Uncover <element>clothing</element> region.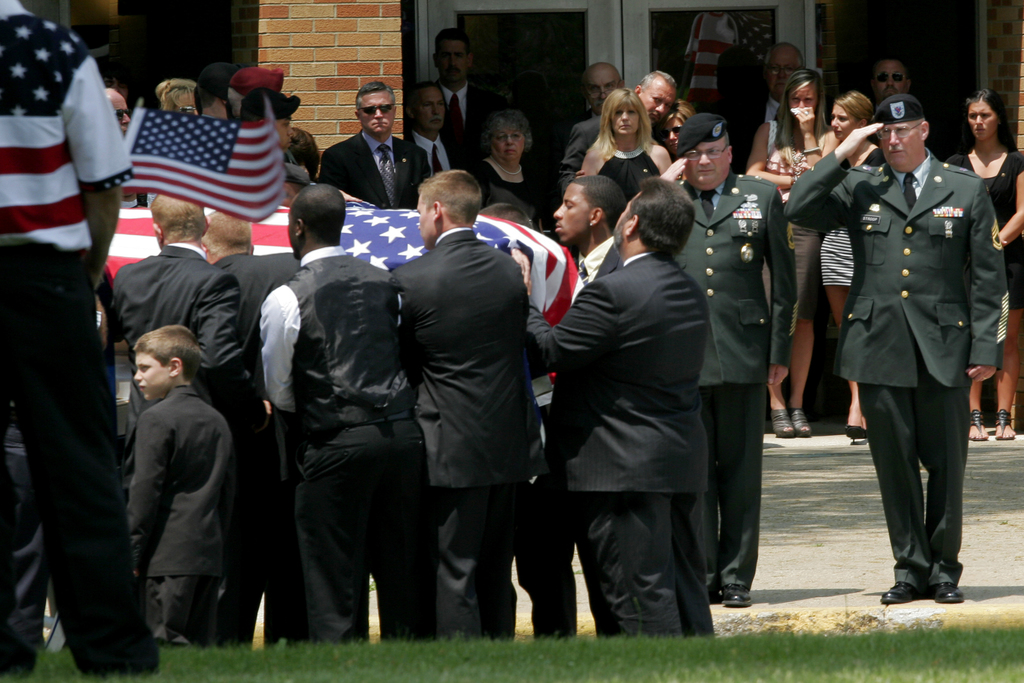
Uncovered: x1=288 y1=248 x2=416 y2=435.
